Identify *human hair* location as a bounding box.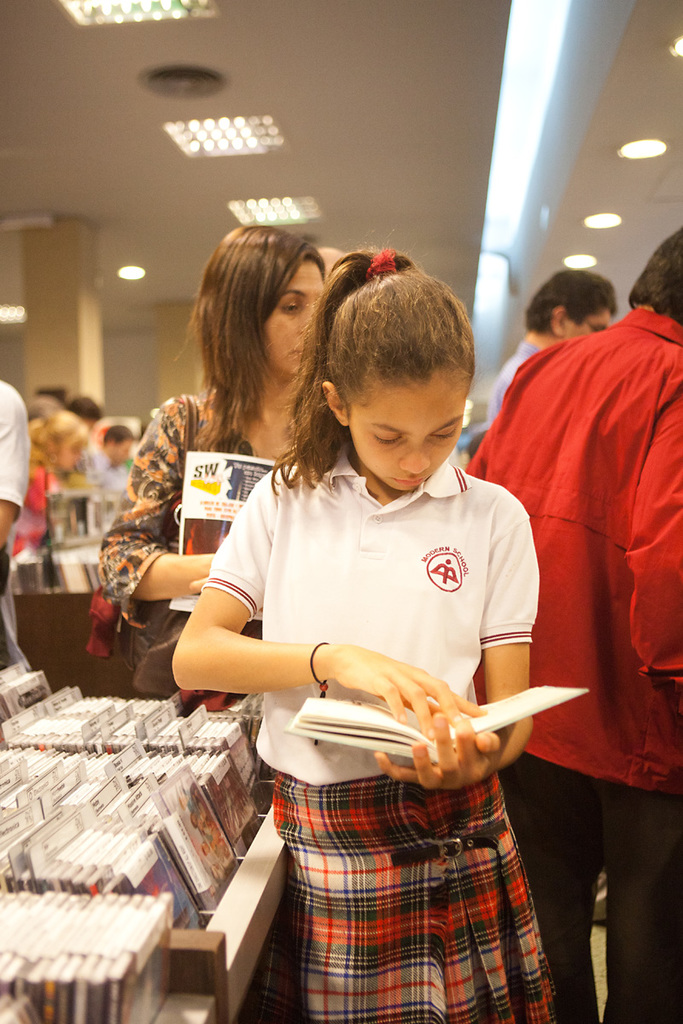
<bbox>268, 229, 478, 492</bbox>.
